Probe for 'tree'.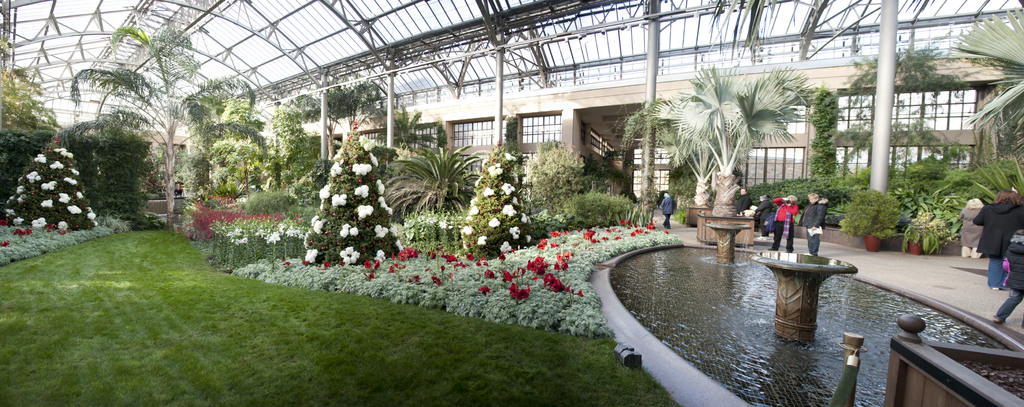
Probe result: {"left": 210, "top": 111, "right": 273, "bottom": 196}.
